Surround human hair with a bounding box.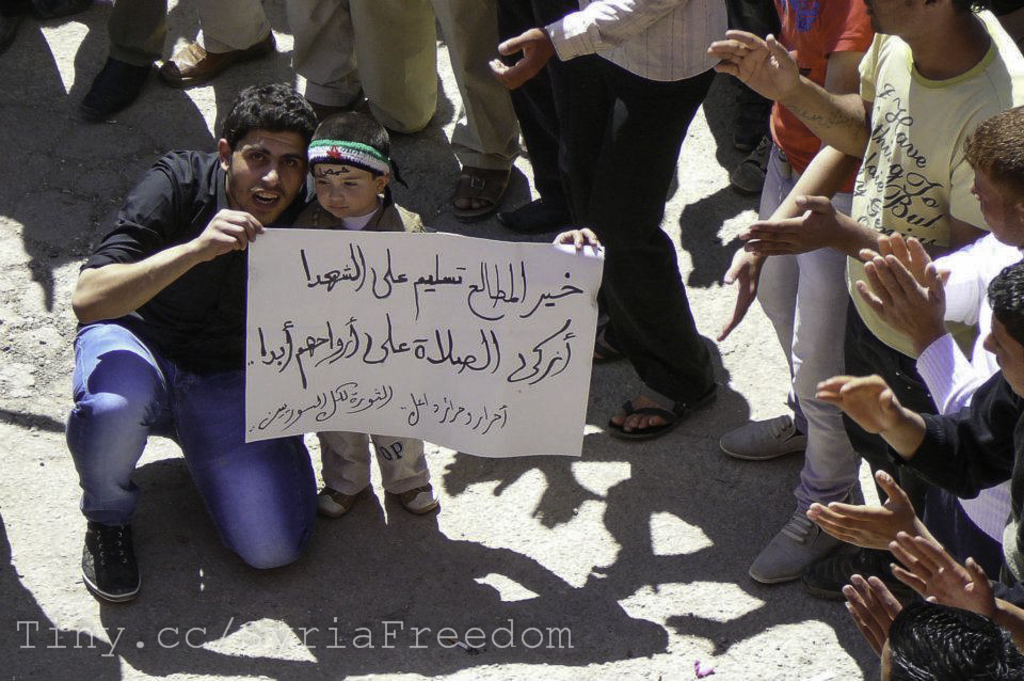
box(986, 256, 1023, 349).
